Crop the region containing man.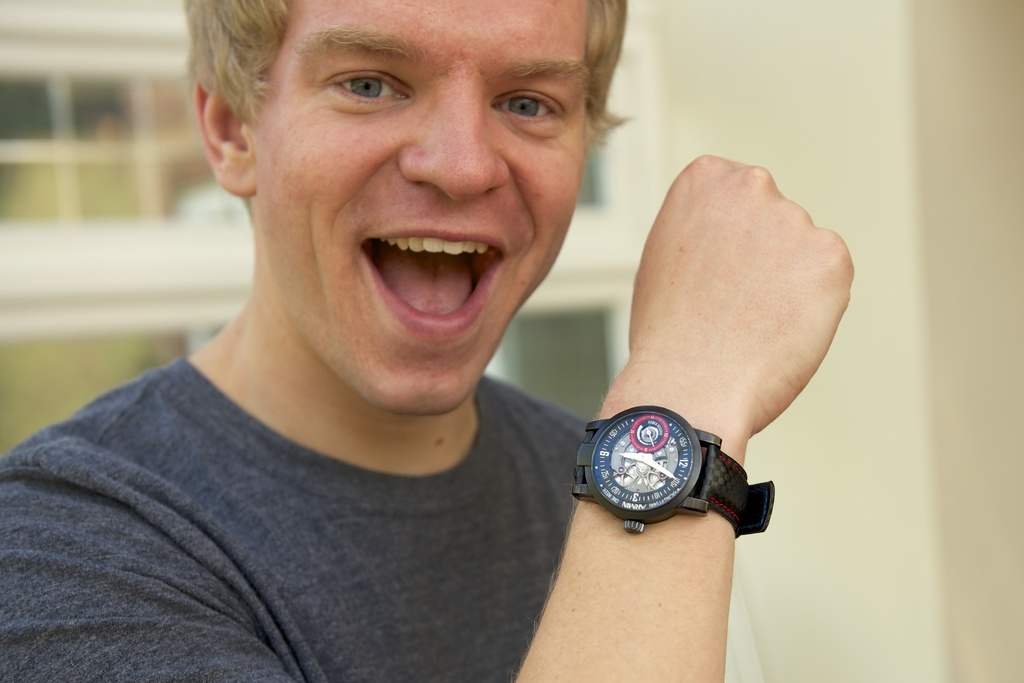
Crop region: bbox(0, 0, 862, 682).
